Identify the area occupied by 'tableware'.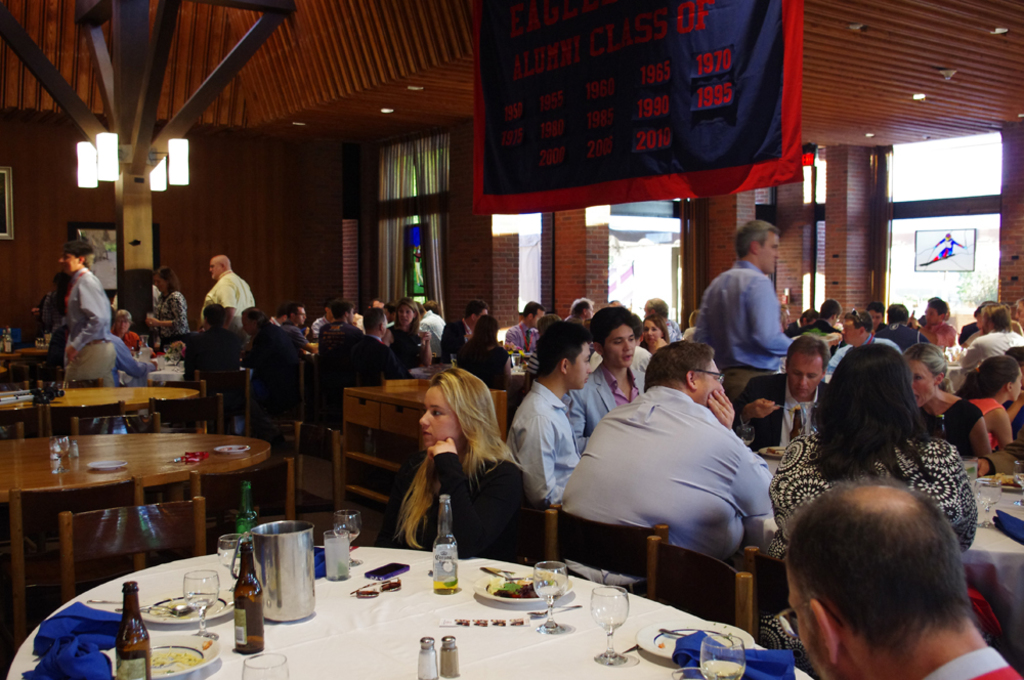
Area: [634,614,762,663].
